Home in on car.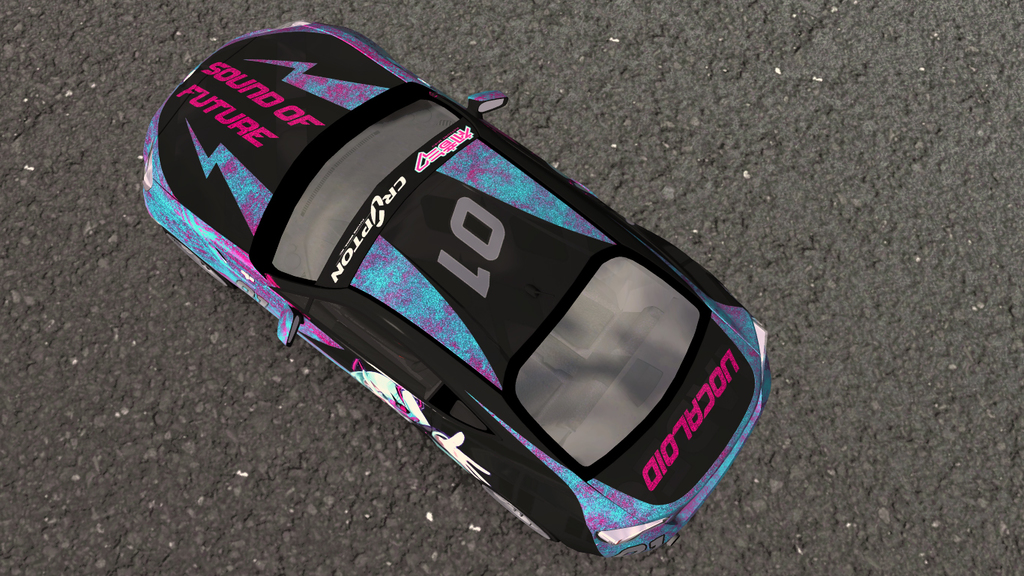
Homed in at bbox=[127, 4, 801, 555].
